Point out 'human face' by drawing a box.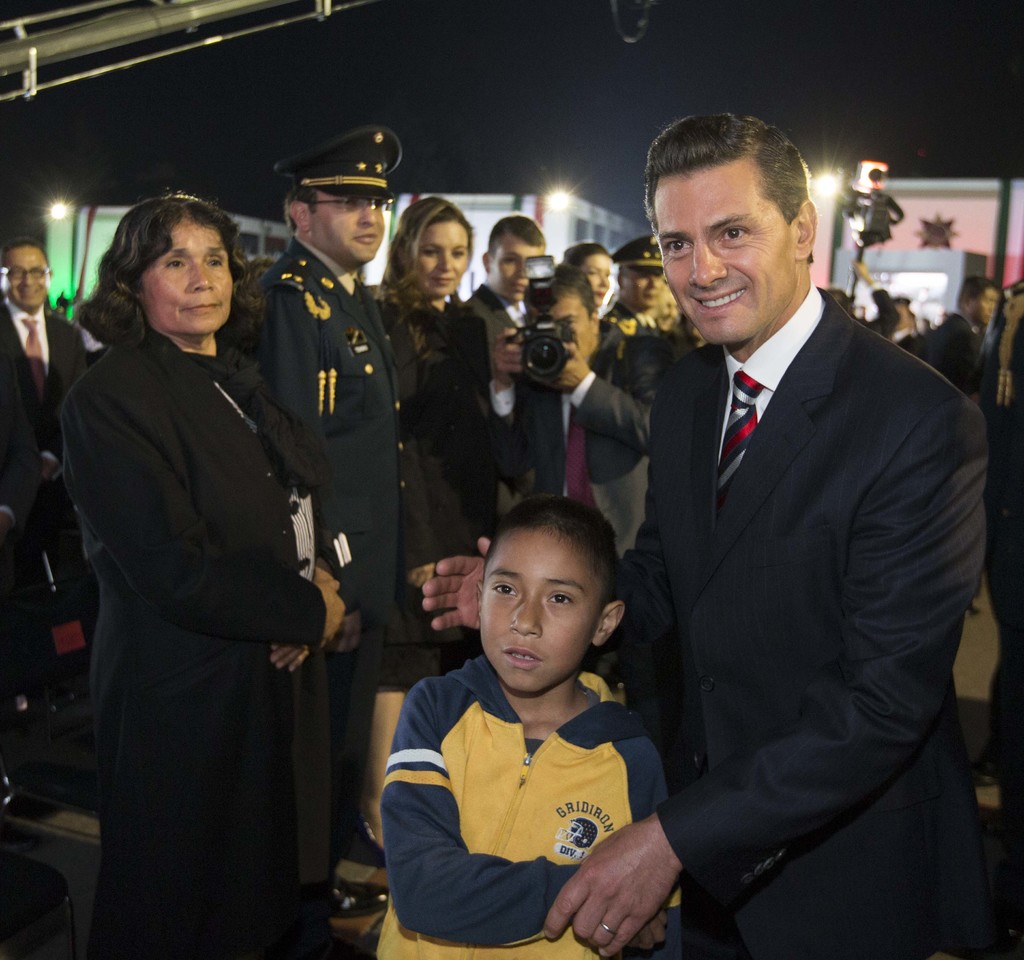
select_region(972, 290, 997, 327).
